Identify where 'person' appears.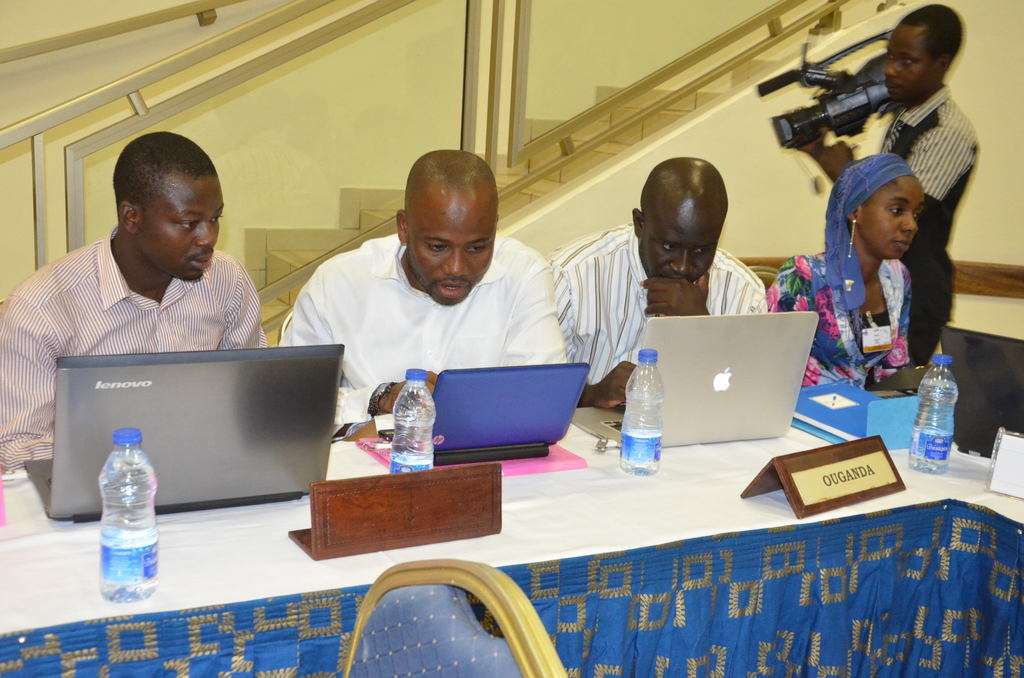
Appears at Rect(0, 126, 258, 474).
